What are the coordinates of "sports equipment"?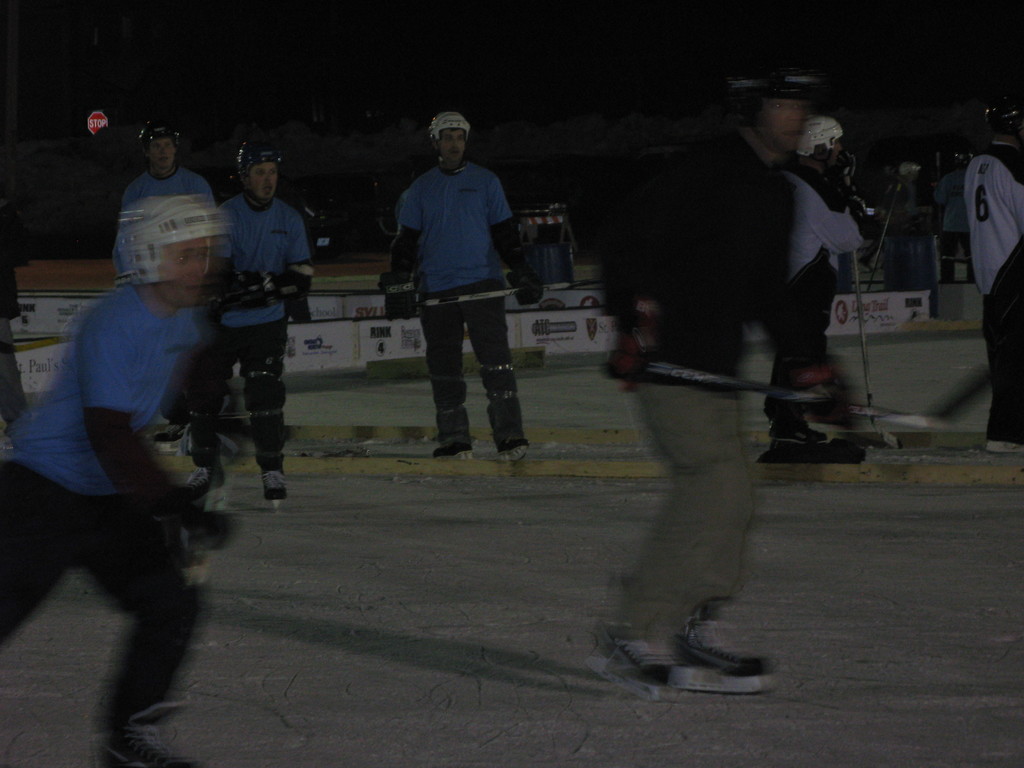
(x1=730, y1=53, x2=814, y2=147).
